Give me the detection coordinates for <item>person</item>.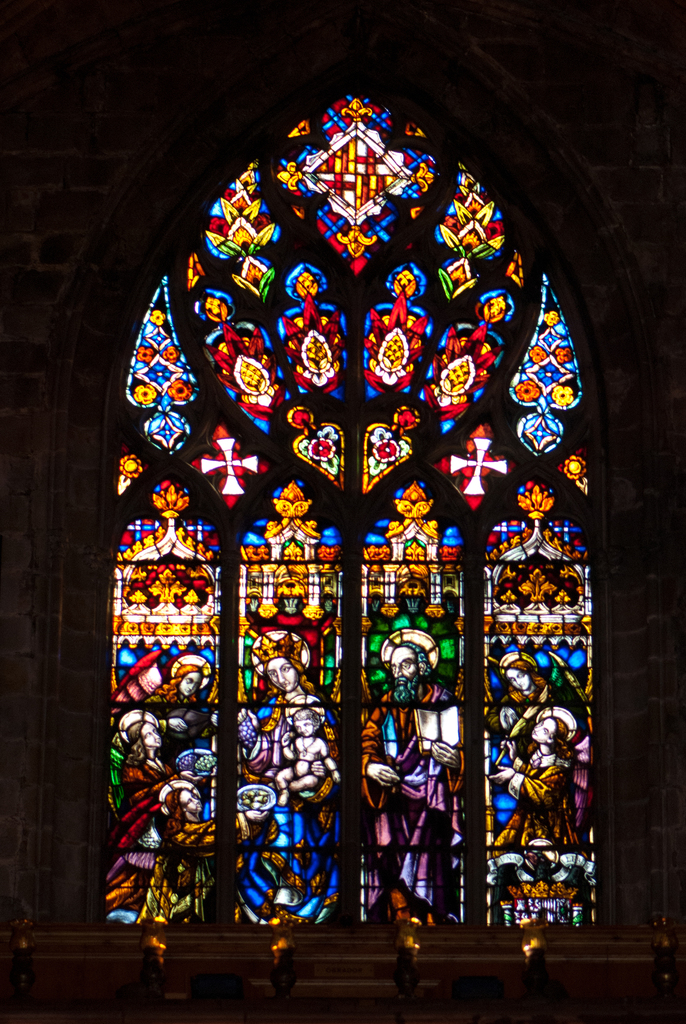
(left=136, top=662, right=217, bottom=758).
